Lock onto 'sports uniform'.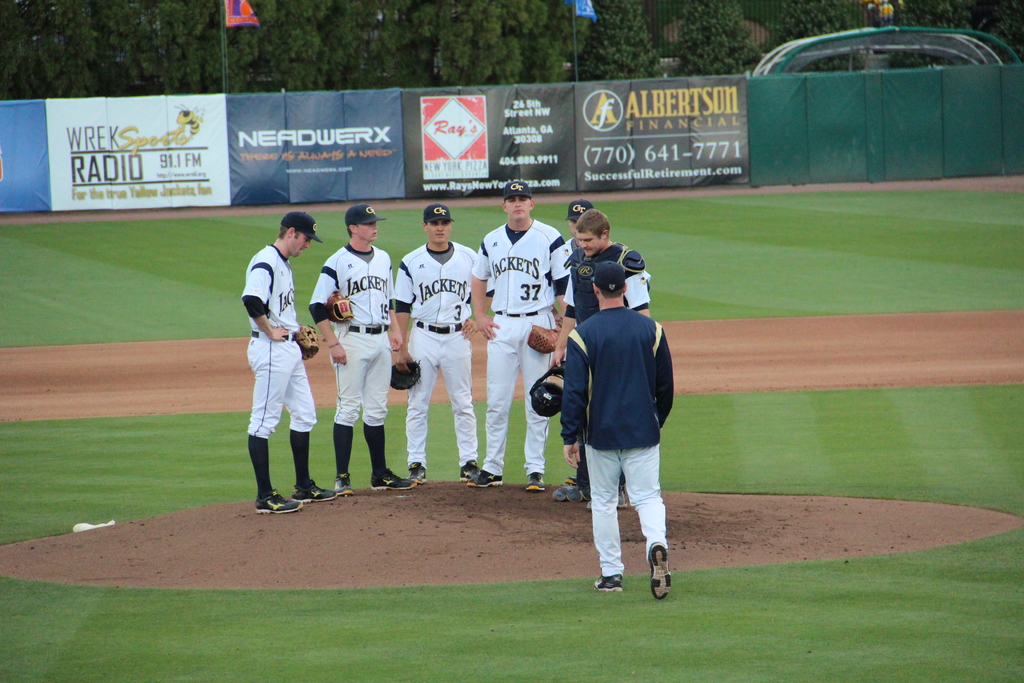
Locked: (left=395, top=199, right=489, bottom=481).
